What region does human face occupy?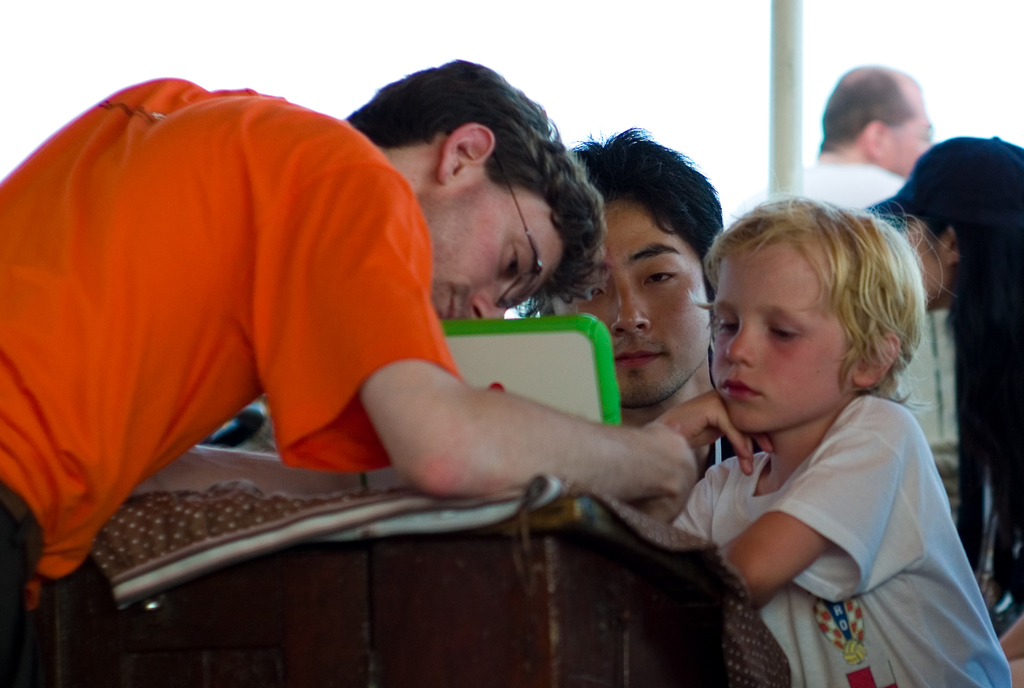
l=905, t=213, r=948, b=312.
